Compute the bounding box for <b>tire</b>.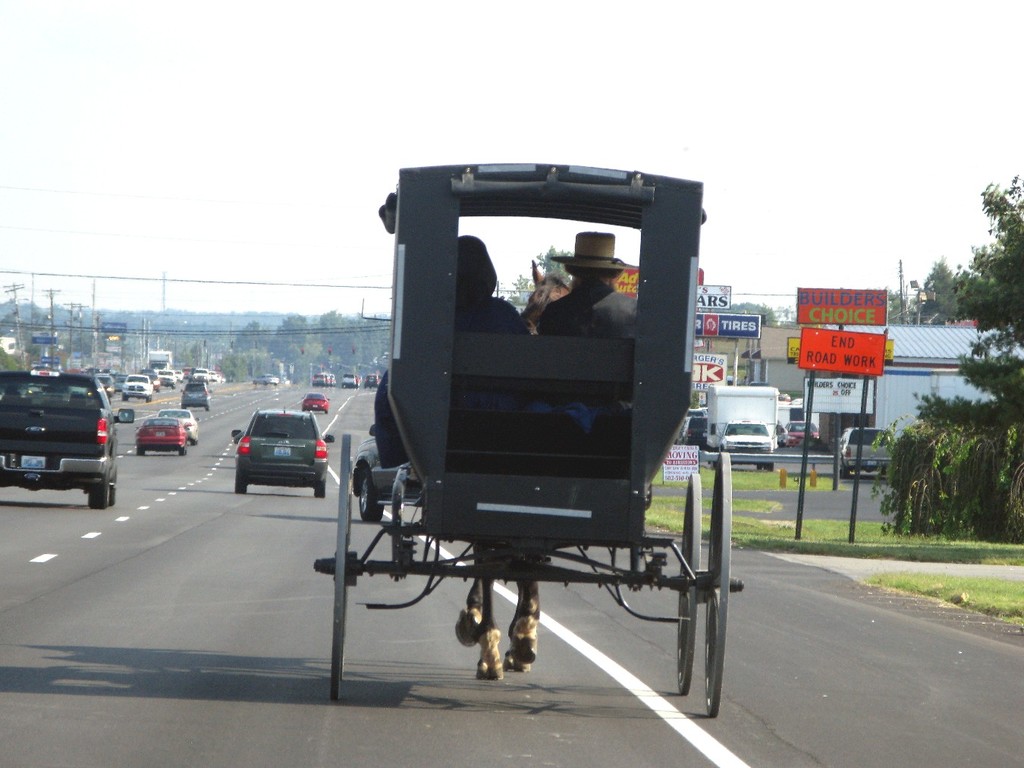
pyautogui.locateOnScreen(110, 481, 115, 509).
